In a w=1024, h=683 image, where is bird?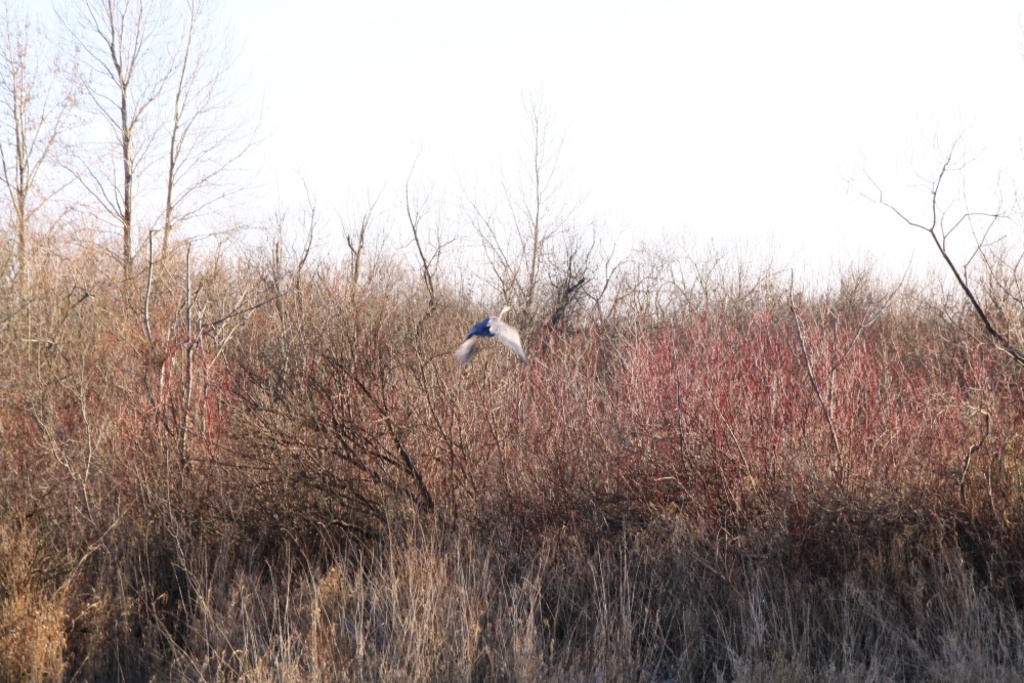
box(450, 306, 531, 371).
